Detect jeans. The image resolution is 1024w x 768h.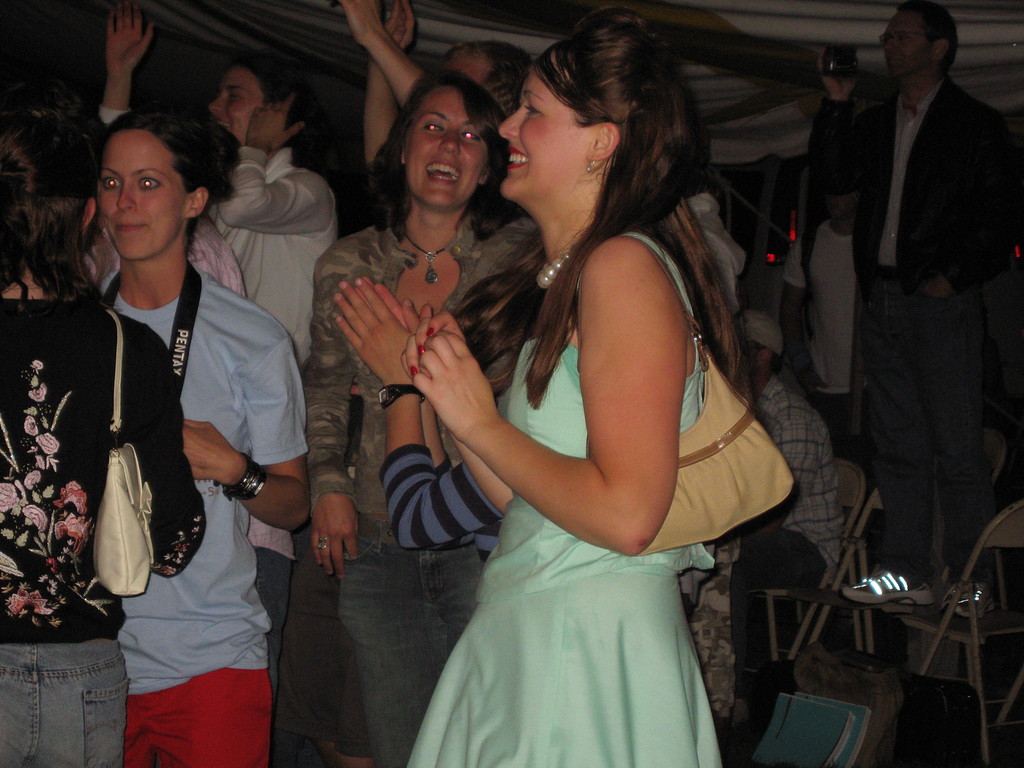
(left=332, top=520, right=482, bottom=767).
